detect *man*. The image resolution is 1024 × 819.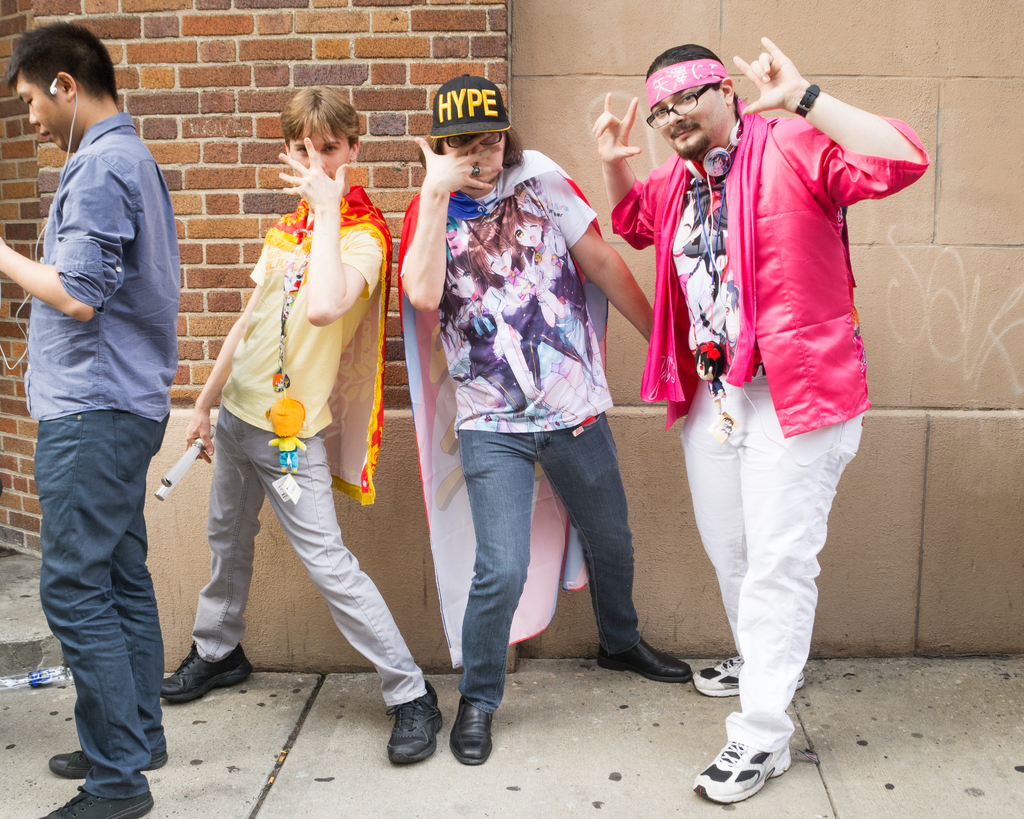
[16, 0, 194, 818].
